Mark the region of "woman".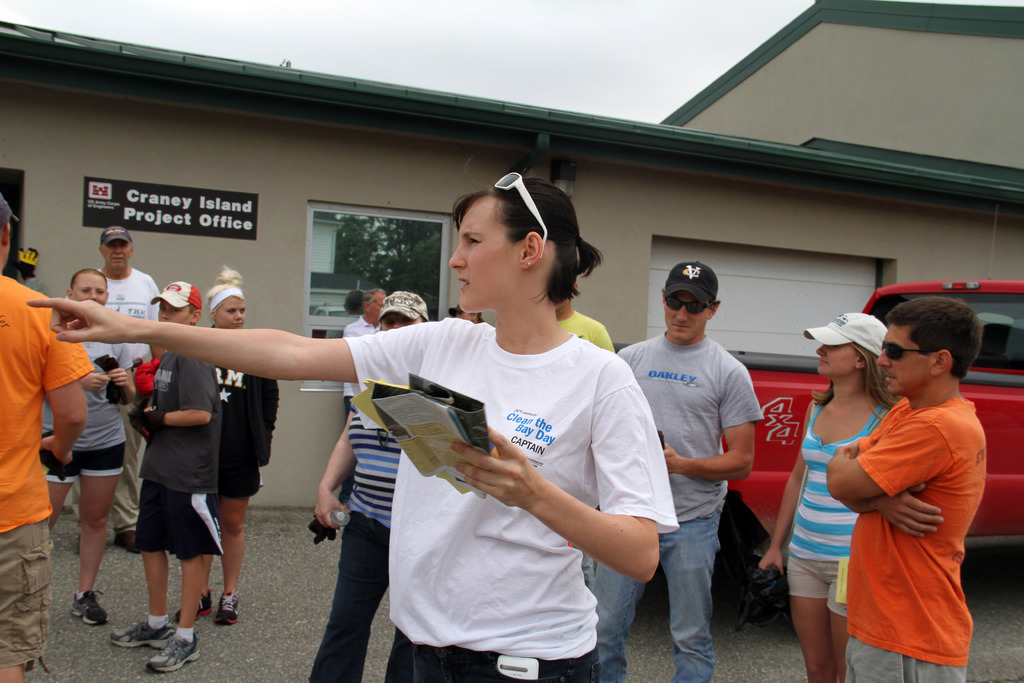
Region: [x1=36, y1=267, x2=143, y2=636].
